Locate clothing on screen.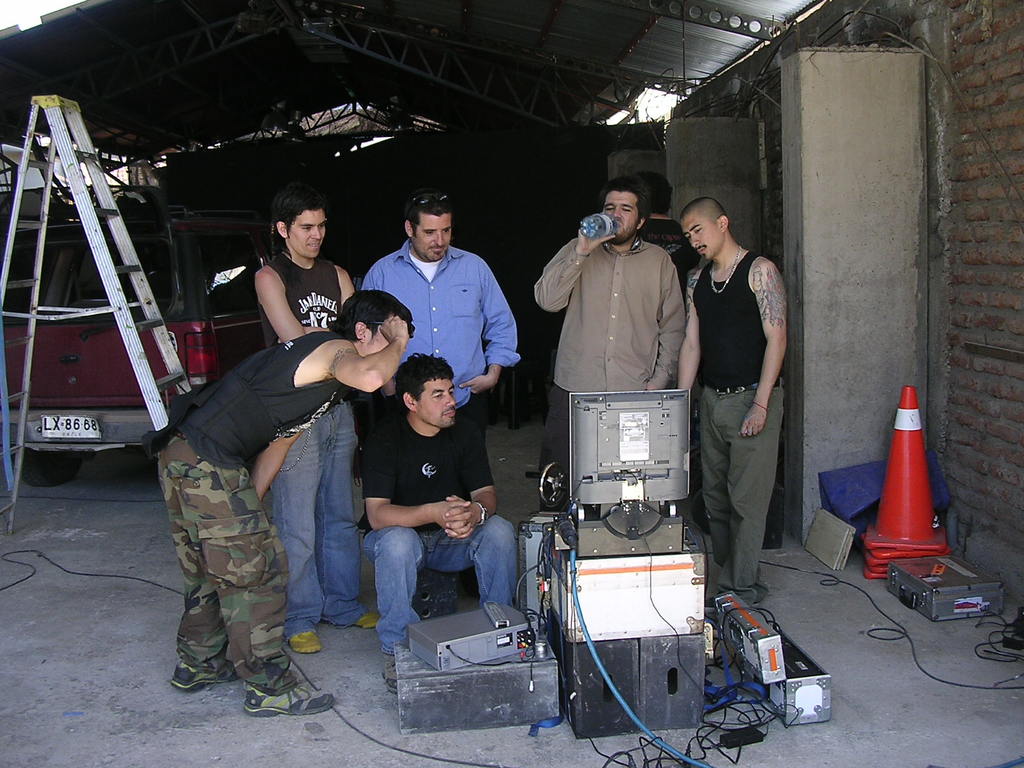
On screen at l=694, t=206, r=793, b=594.
